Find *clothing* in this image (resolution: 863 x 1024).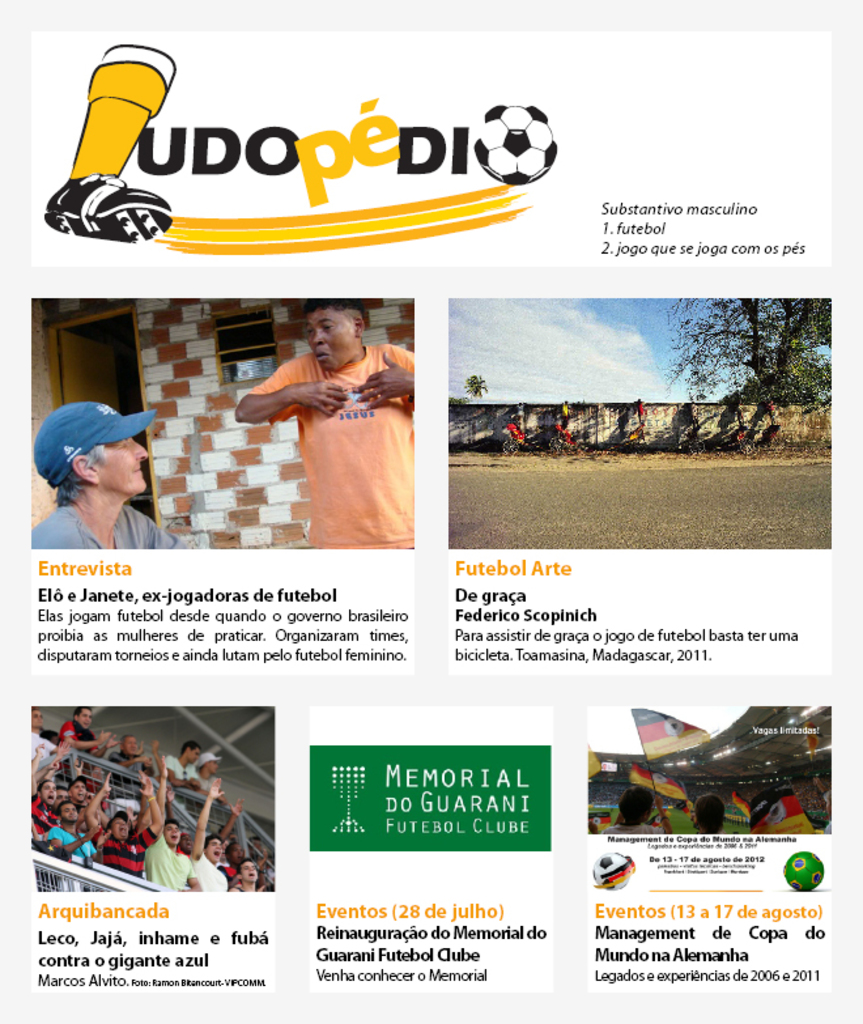
detection(196, 769, 217, 798).
